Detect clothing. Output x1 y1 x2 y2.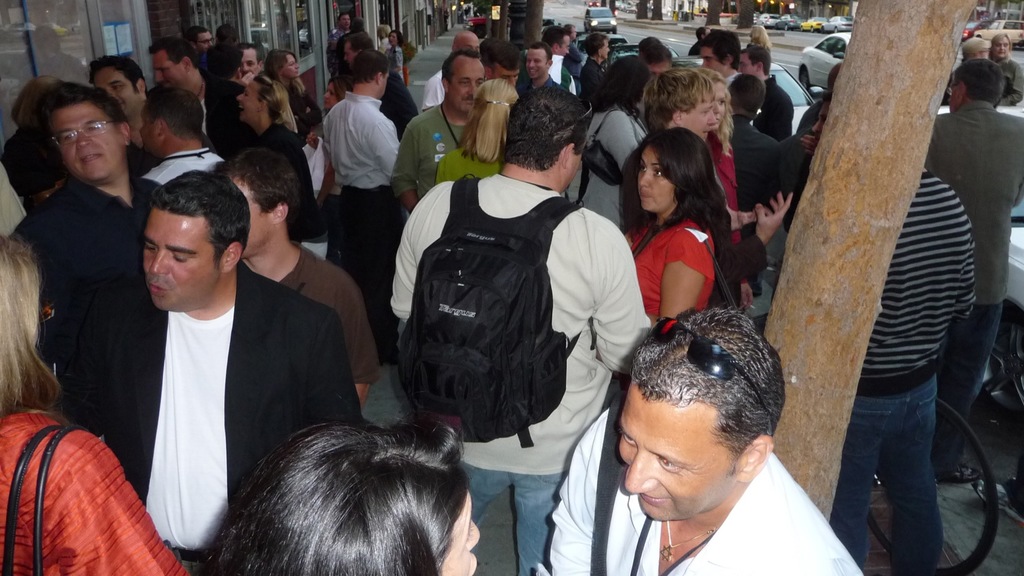
749 75 799 144.
